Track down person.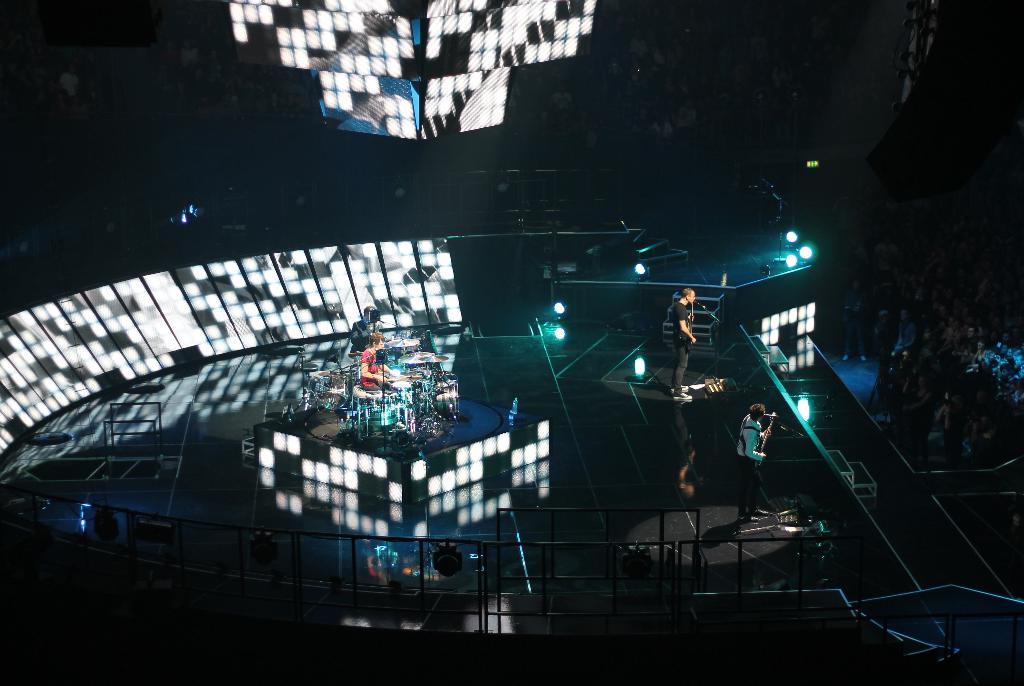
Tracked to {"x1": 669, "y1": 285, "x2": 701, "y2": 402}.
